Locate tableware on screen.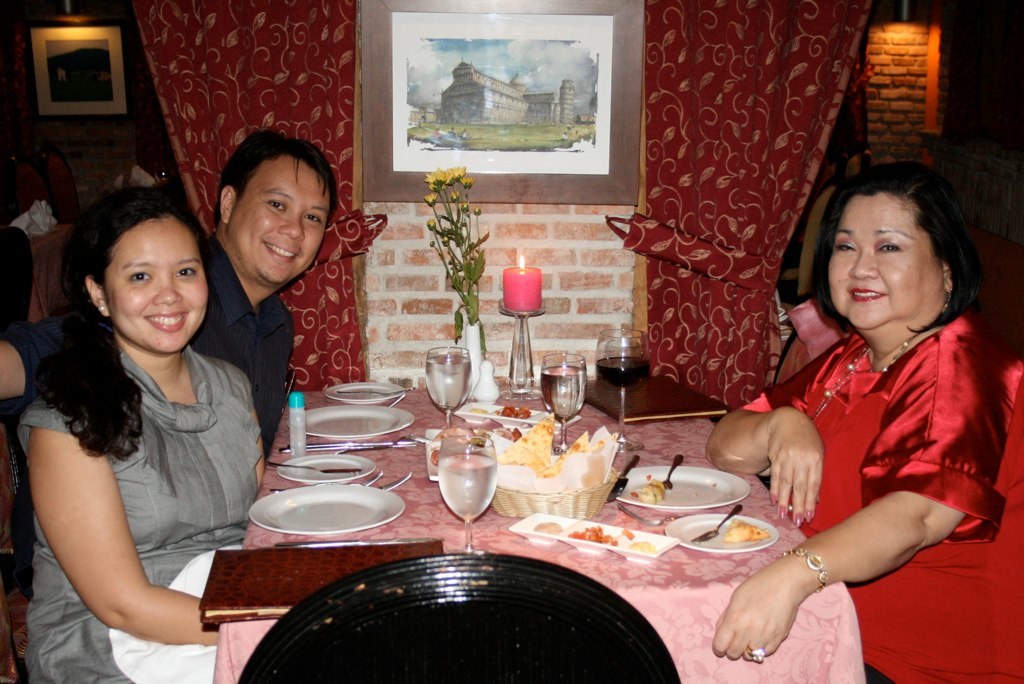
On screen at x1=334, y1=389, x2=415, y2=395.
